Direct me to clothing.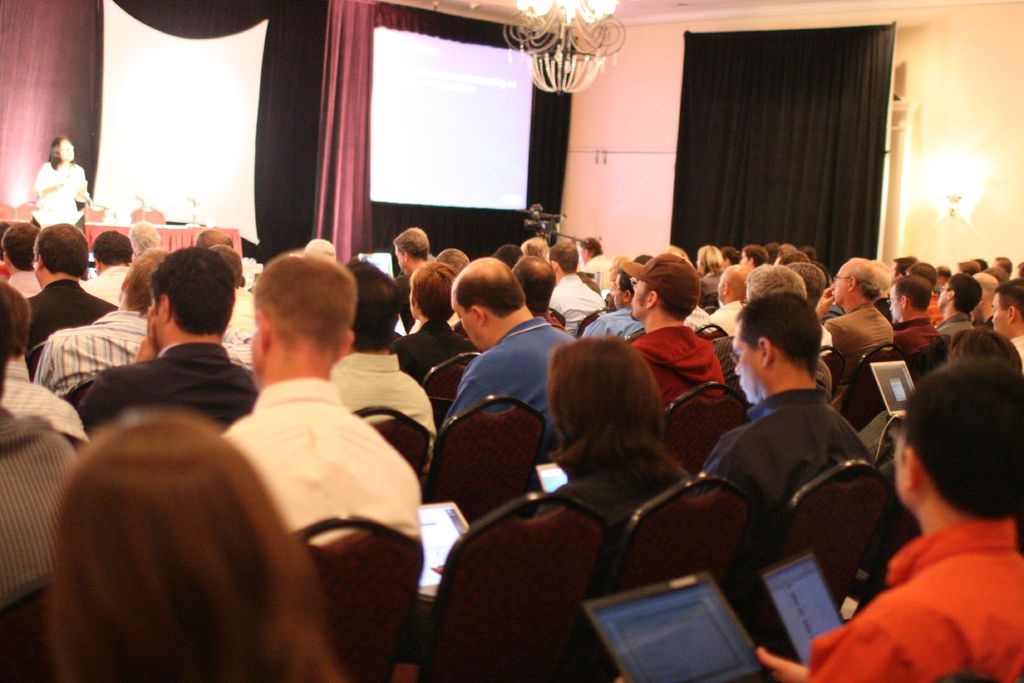
Direction: BBox(442, 302, 564, 472).
